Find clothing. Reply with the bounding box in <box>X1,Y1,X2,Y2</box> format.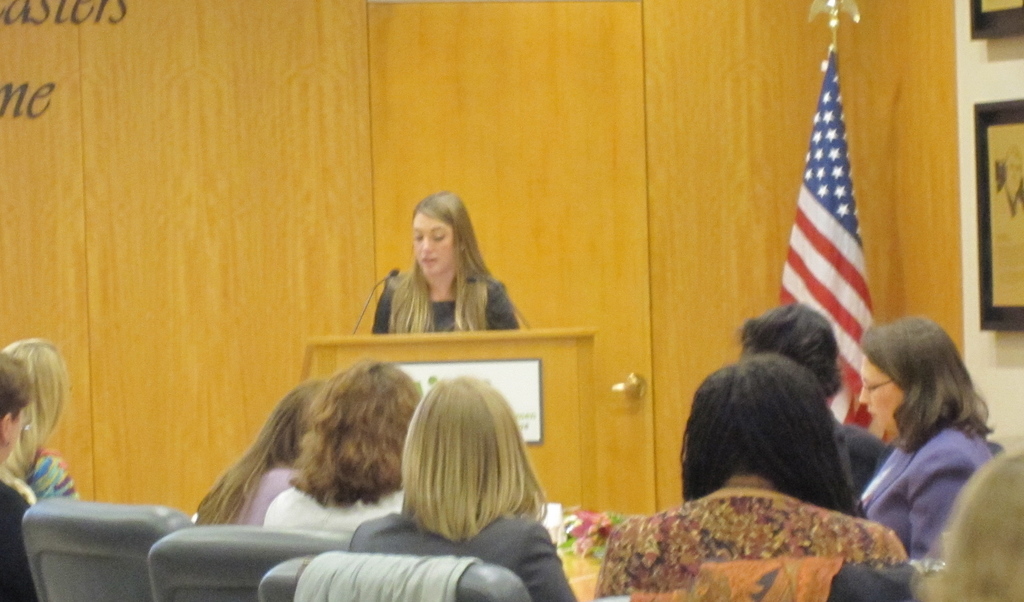
<box>255,474,409,544</box>.
